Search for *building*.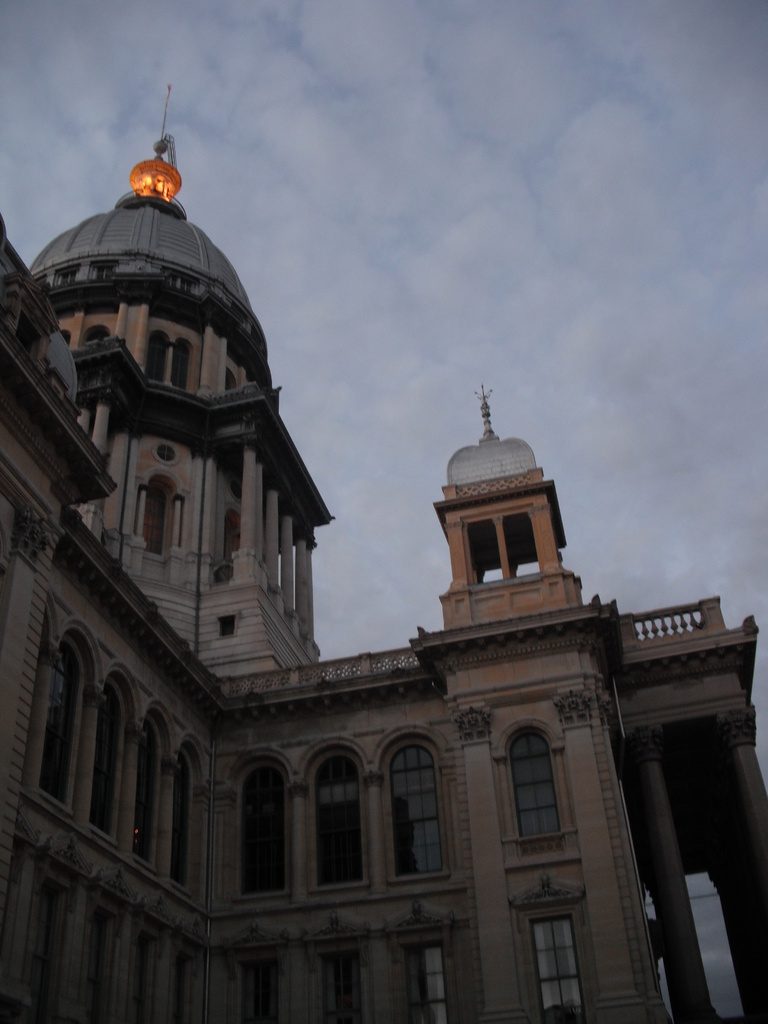
Found at (left=0, top=83, right=767, bottom=1023).
